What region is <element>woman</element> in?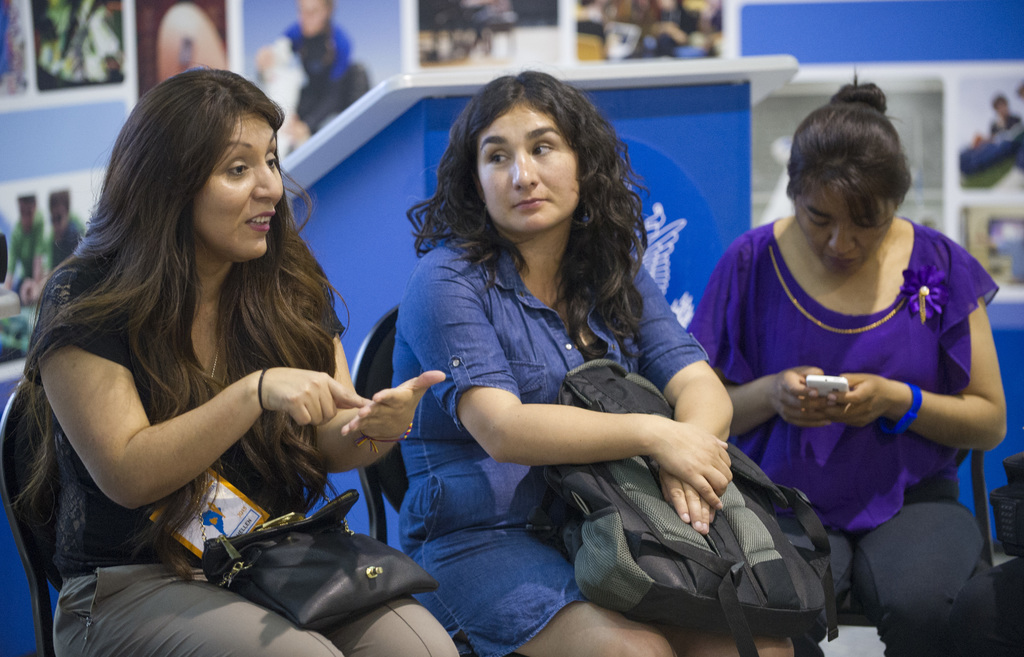
[x1=249, y1=1, x2=369, y2=145].
